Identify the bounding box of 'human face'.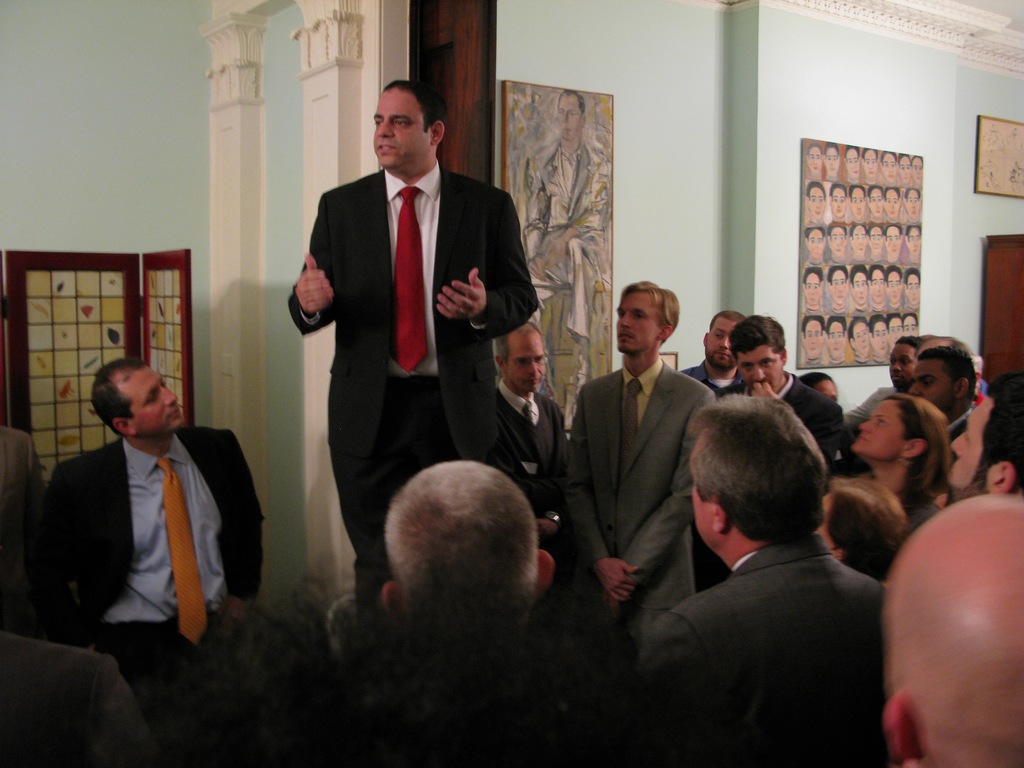
879 147 900 179.
